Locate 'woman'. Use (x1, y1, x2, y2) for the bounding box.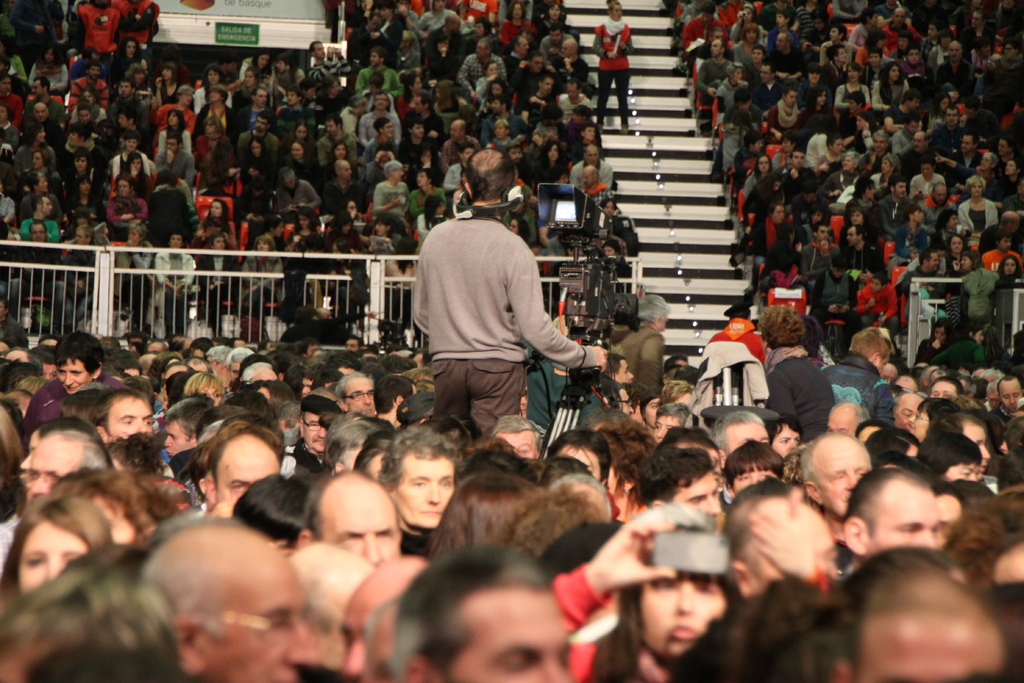
(593, 0, 636, 133).
